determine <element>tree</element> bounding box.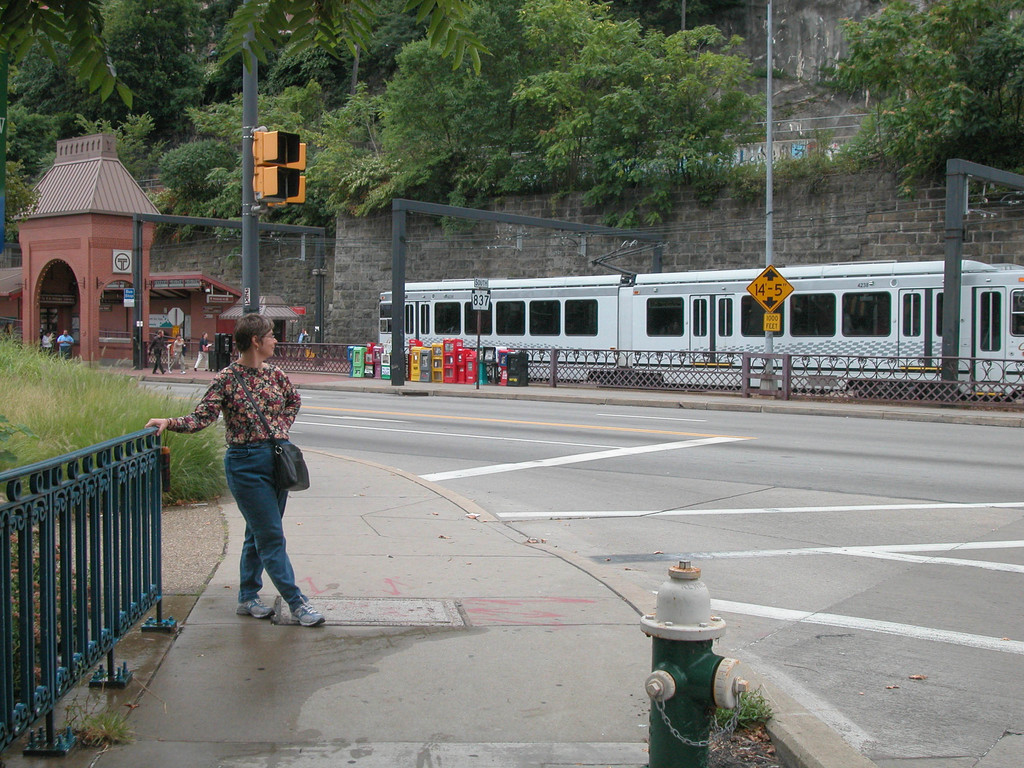
Determined: left=0, top=0, right=771, bottom=227.
